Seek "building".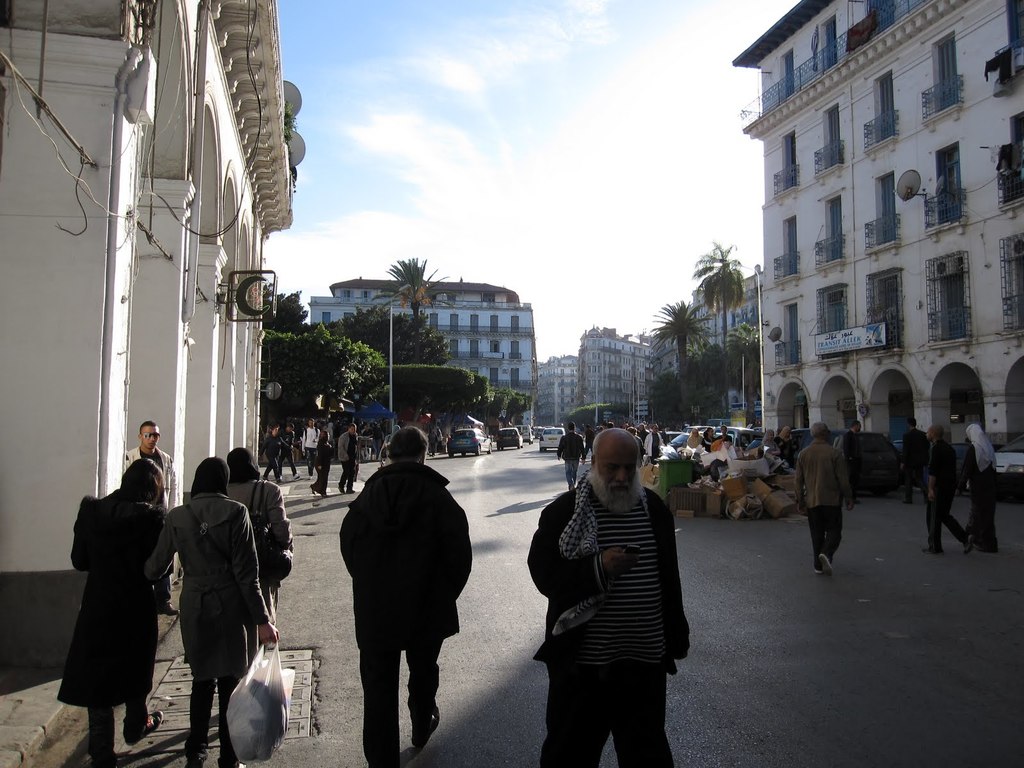
538:355:576:420.
